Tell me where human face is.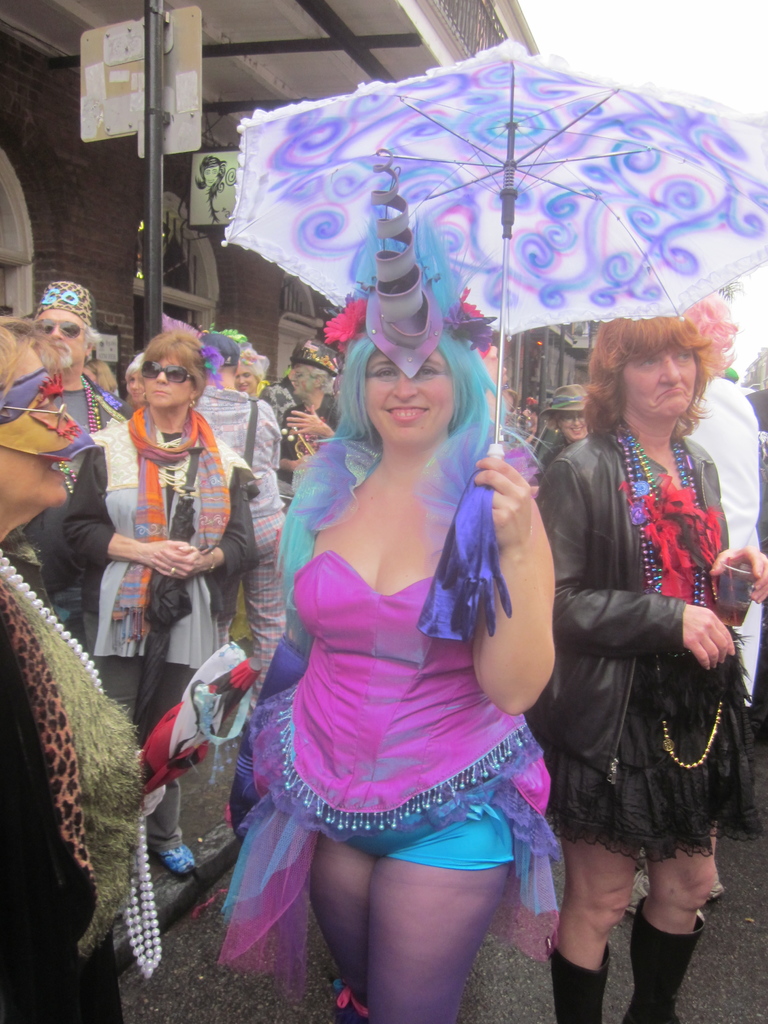
human face is at bbox=[31, 312, 90, 365].
